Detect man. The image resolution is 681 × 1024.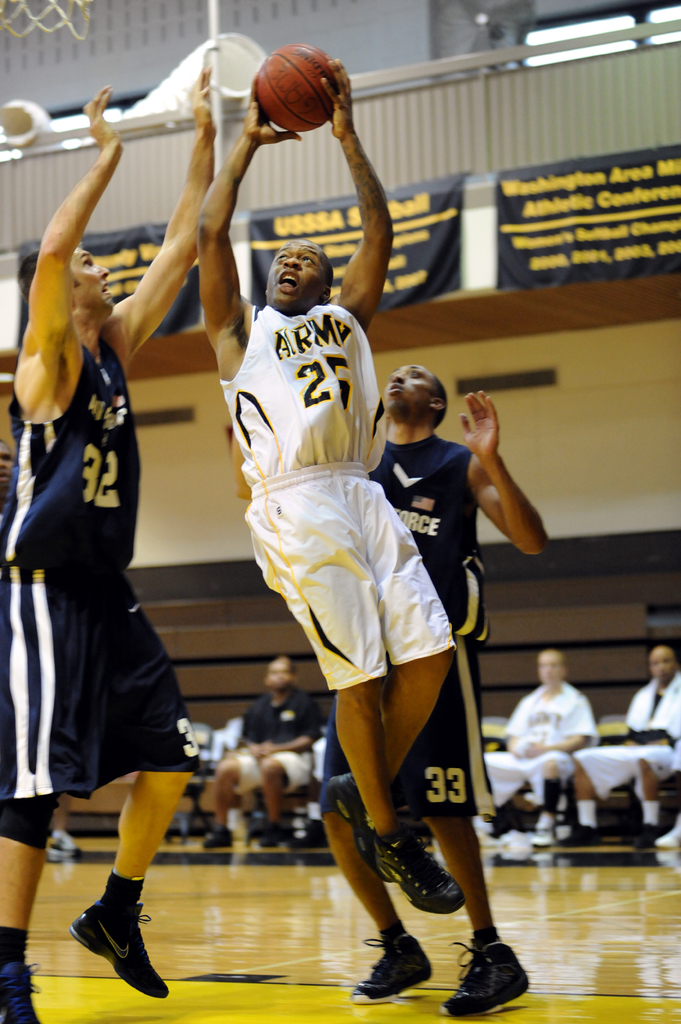
<box>312,346,534,1023</box>.
